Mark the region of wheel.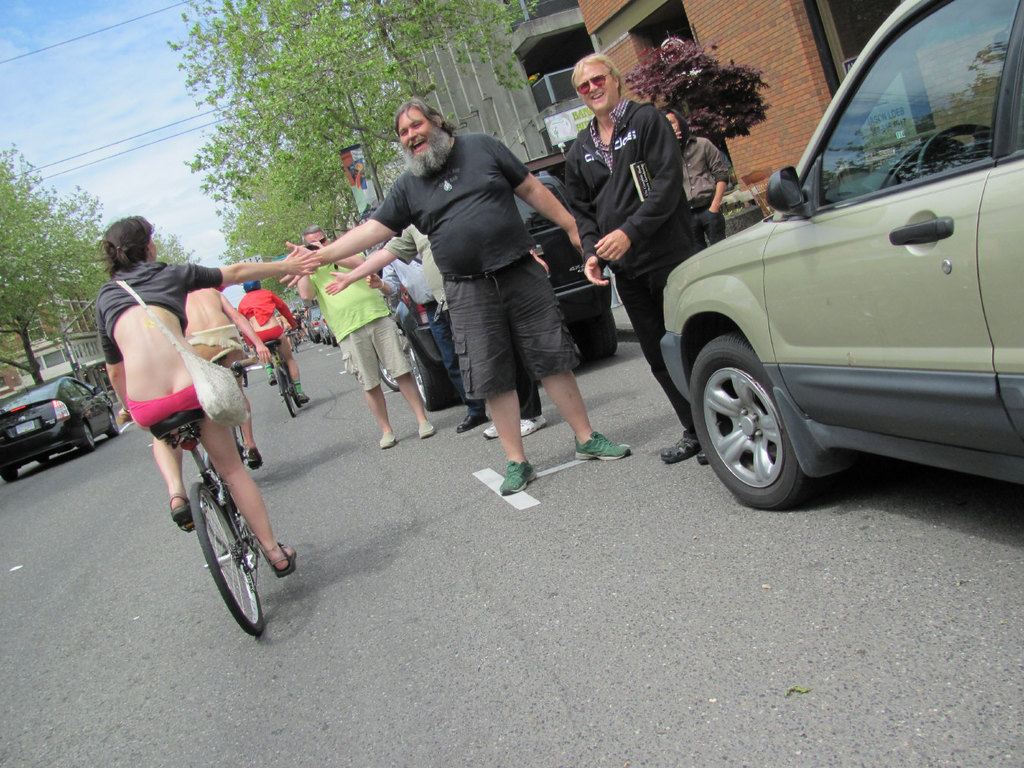
Region: rect(375, 357, 398, 393).
